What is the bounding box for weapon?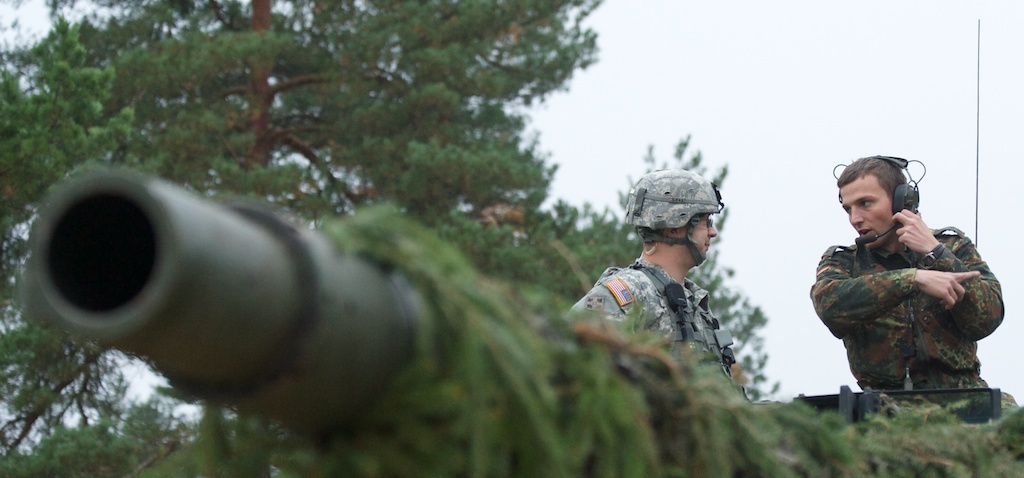
[x1=1, y1=147, x2=489, y2=436].
